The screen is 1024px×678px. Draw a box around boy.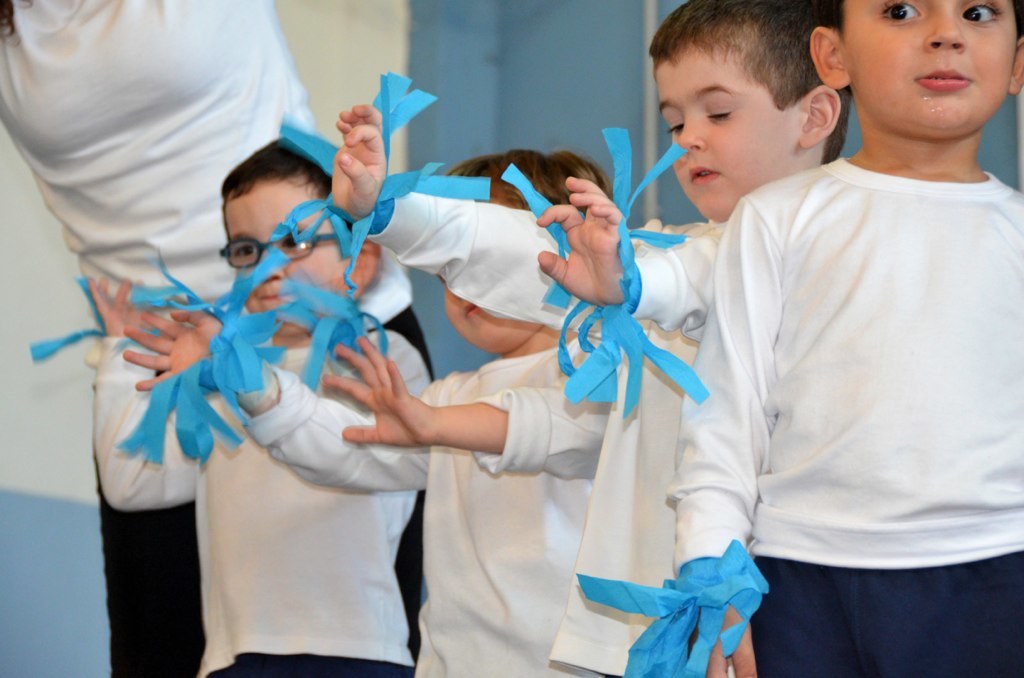
x1=29, y1=137, x2=433, y2=677.
